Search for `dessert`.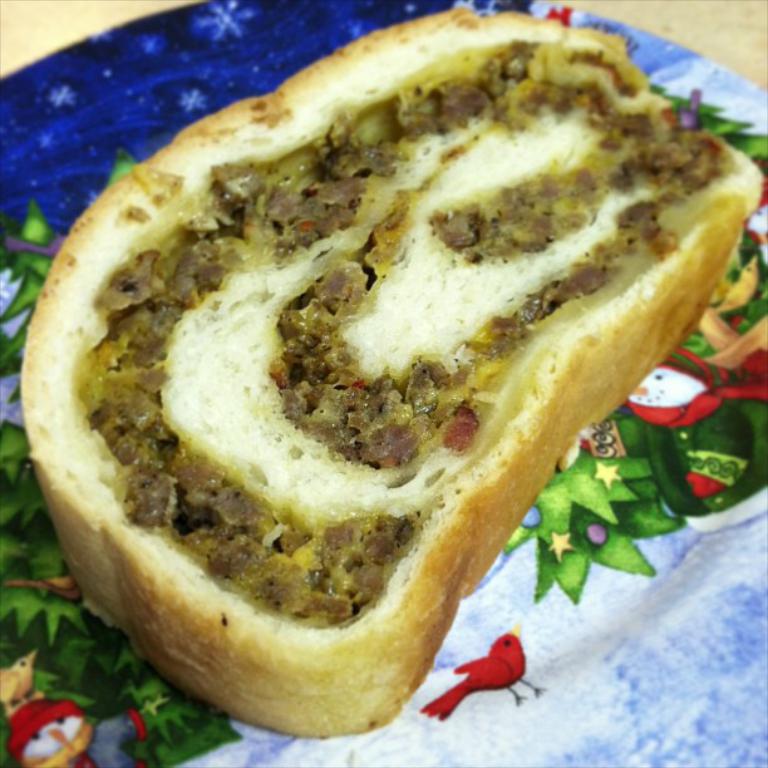
Found at Rect(16, 1, 760, 758).
